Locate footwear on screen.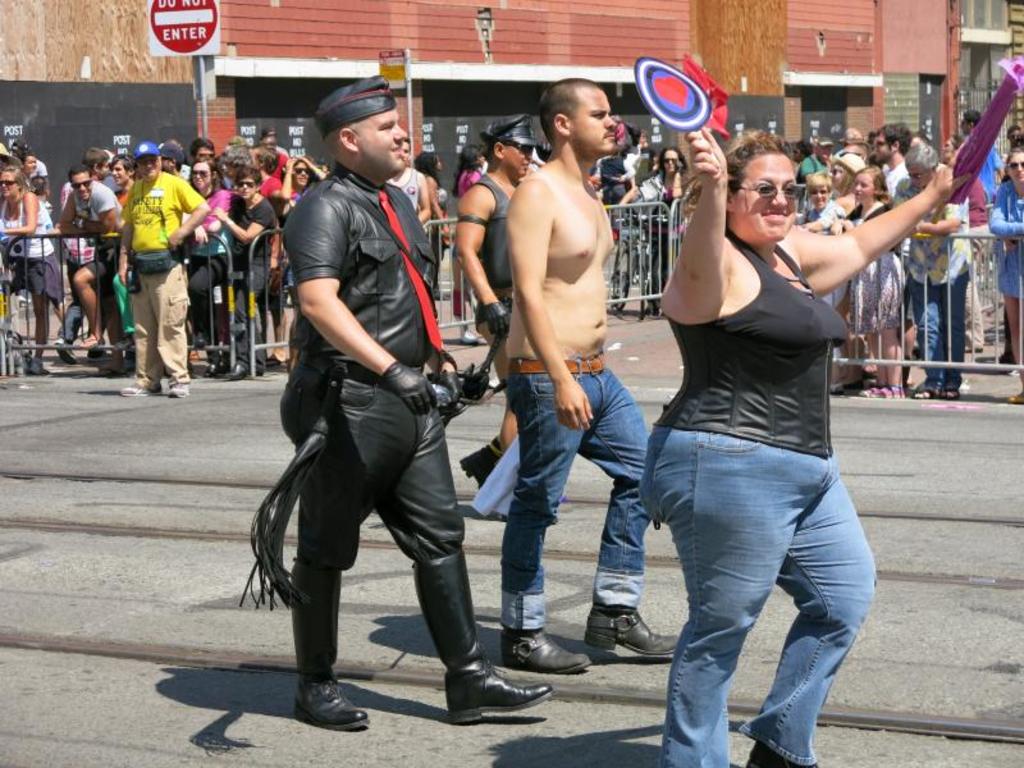
On screen at x1=499, y1=626, x2=595, y2=676.
